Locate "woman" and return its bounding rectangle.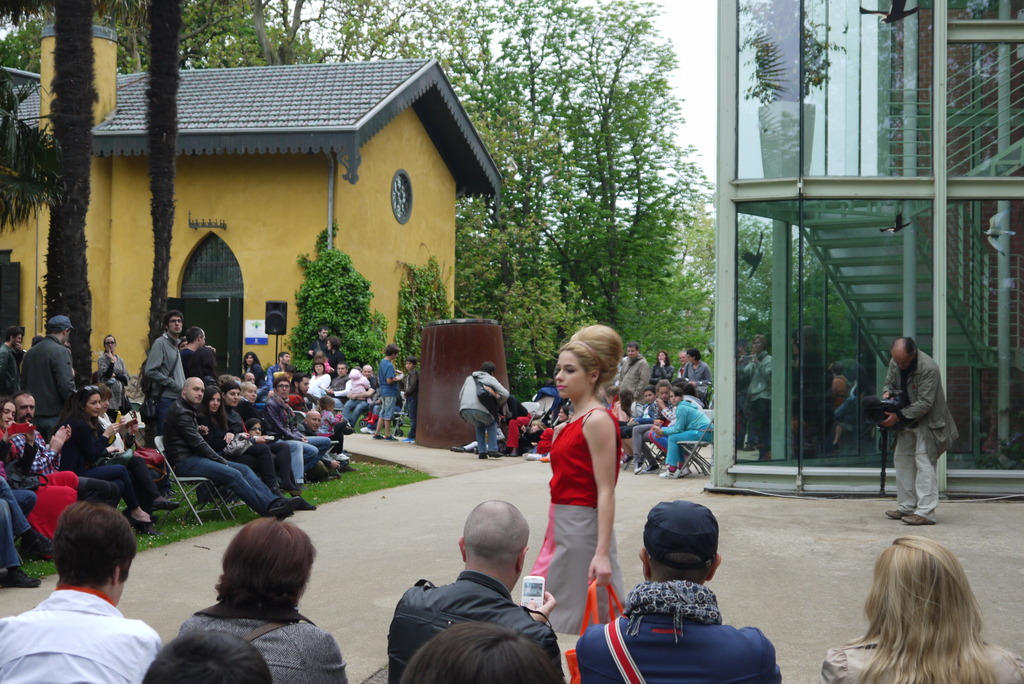
{"x1": 92, "y1": 329, "x2": 136, "y2": 416}.
